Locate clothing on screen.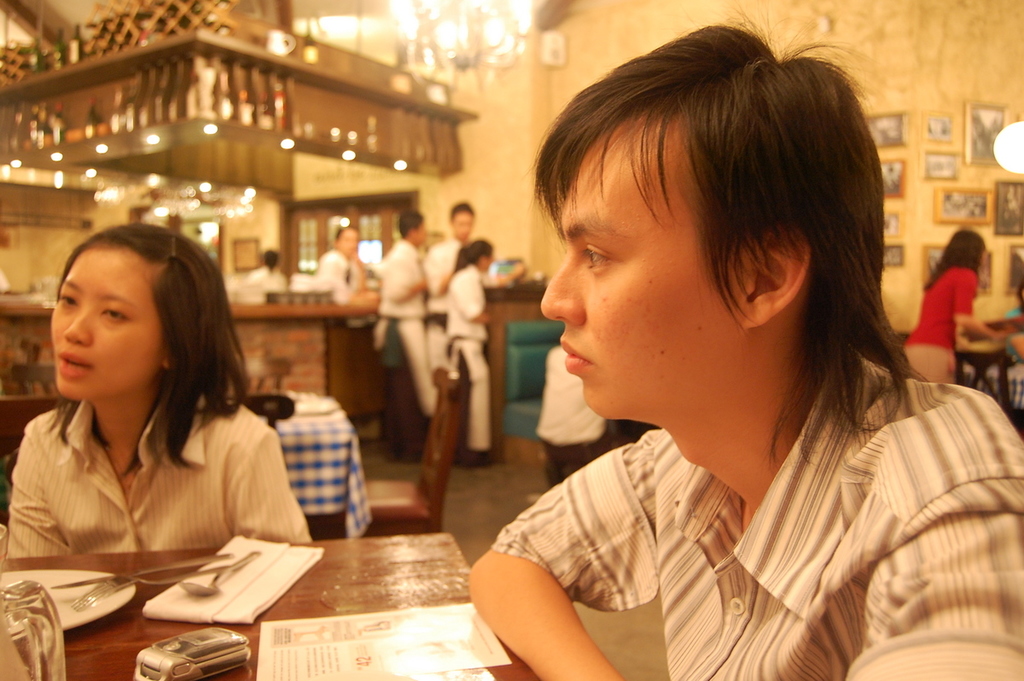
On screen at l=419, t=236, r=468, b=404.
